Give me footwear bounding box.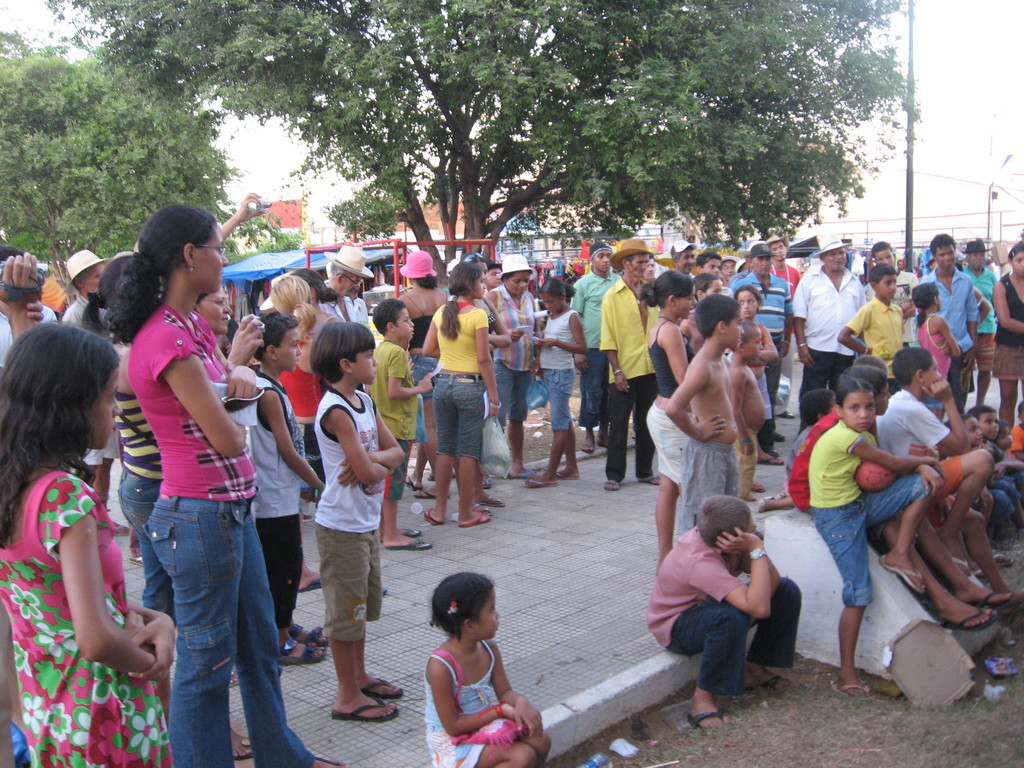
BBox(578, 446, 596, 452).
